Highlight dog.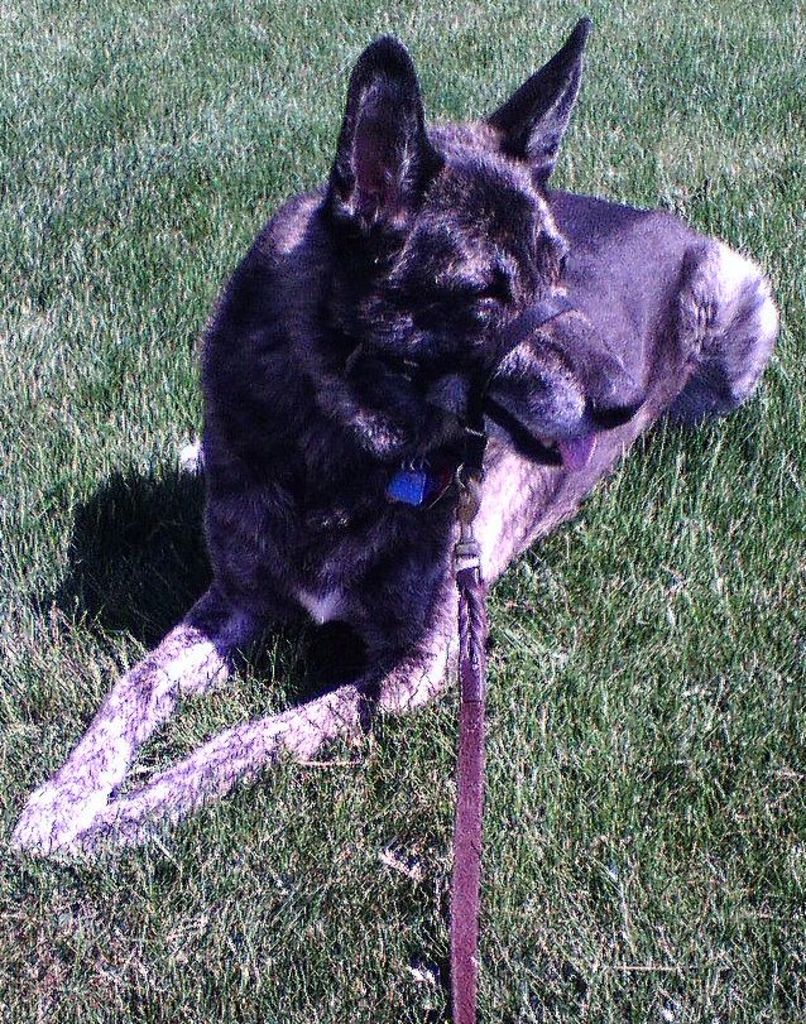
Highlighted region: [5, 19, 781, 866].
